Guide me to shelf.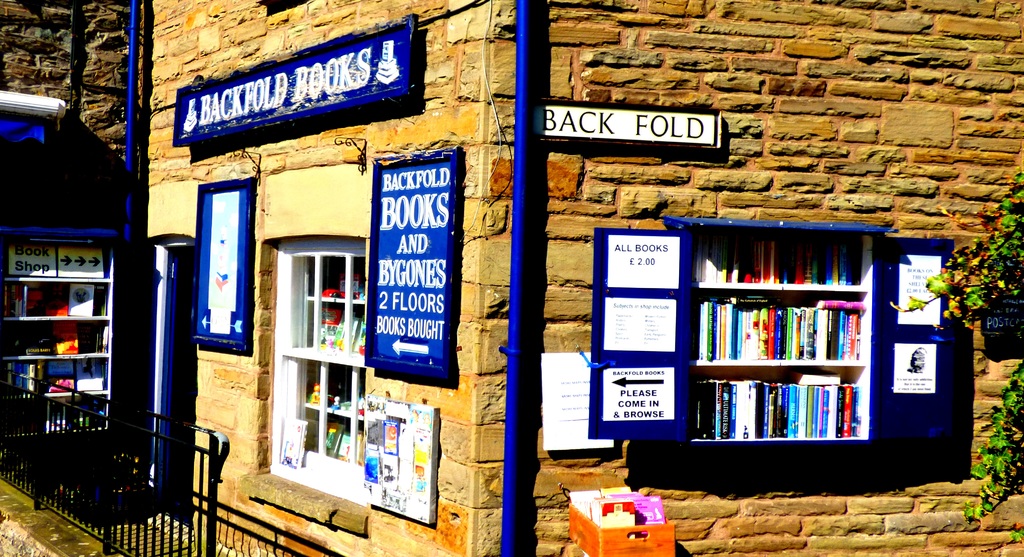
Guidance: crop(0, 240, 116, 282).
